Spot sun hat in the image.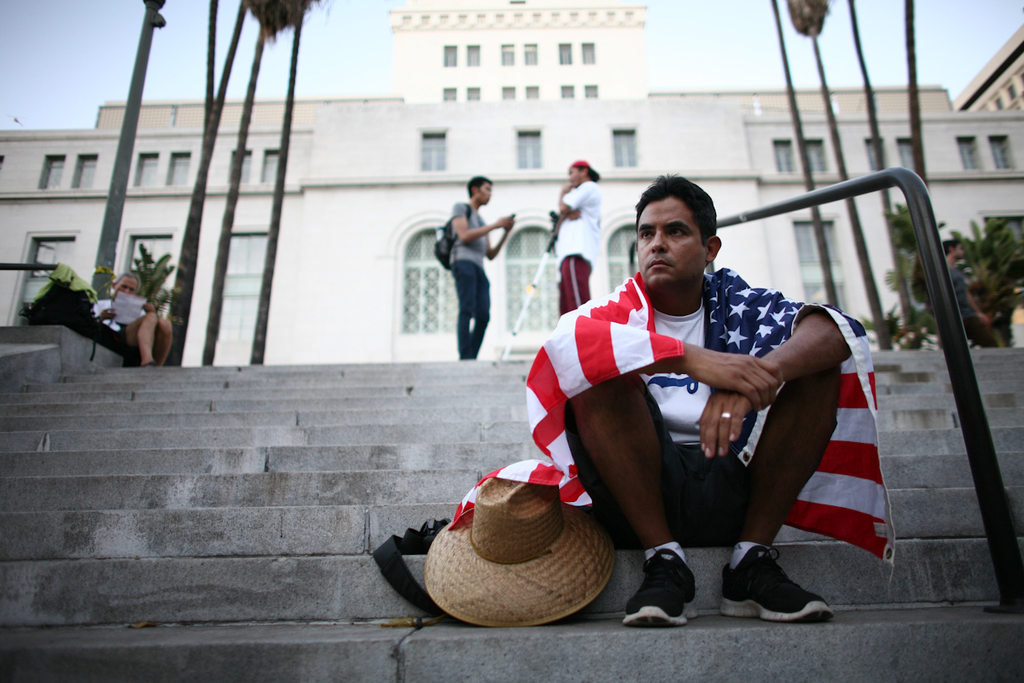
sun hat found at [567,159,608,180].
